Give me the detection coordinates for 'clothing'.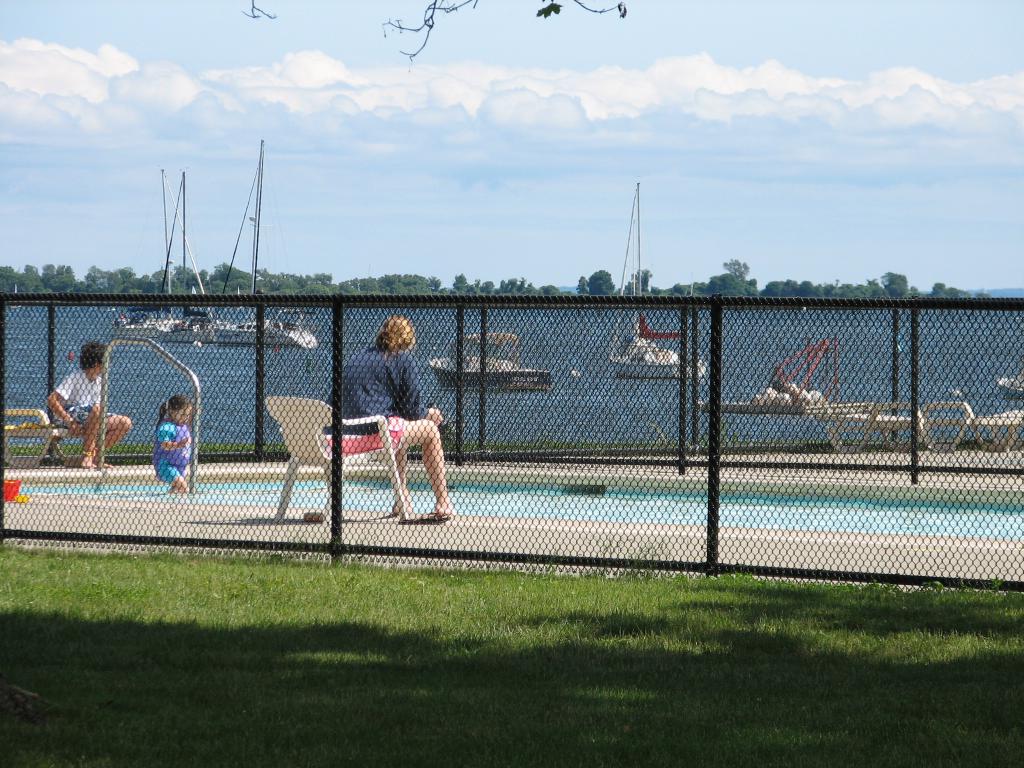
323 348 434 453.
